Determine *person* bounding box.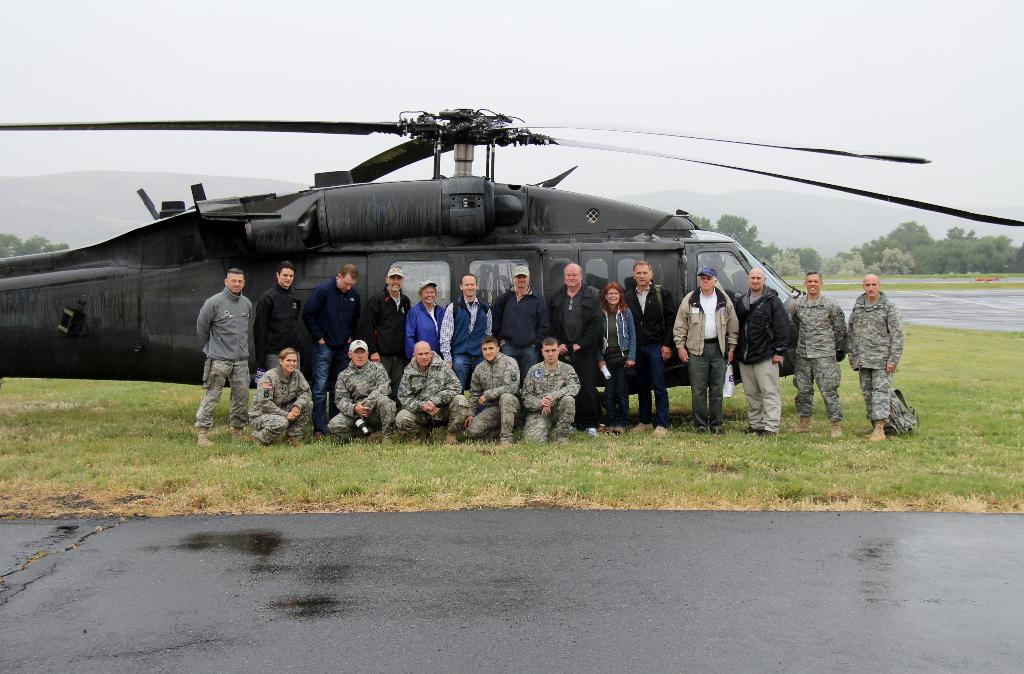
Determined: detection(300, 262, 362, 440).
